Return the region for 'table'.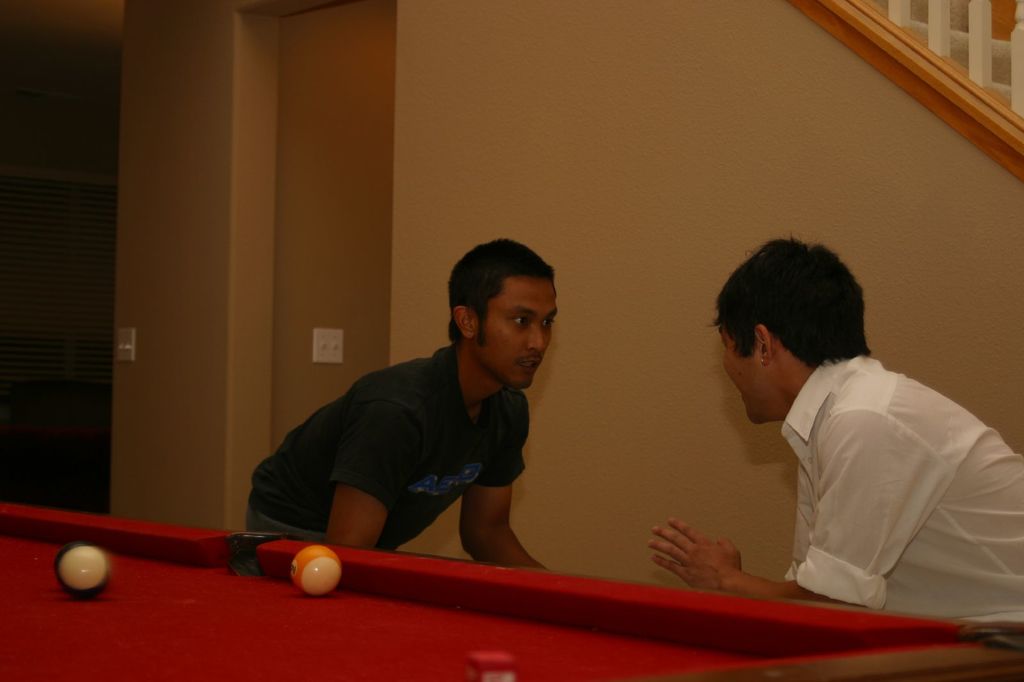
<box>0,500,1023,681</box>.
